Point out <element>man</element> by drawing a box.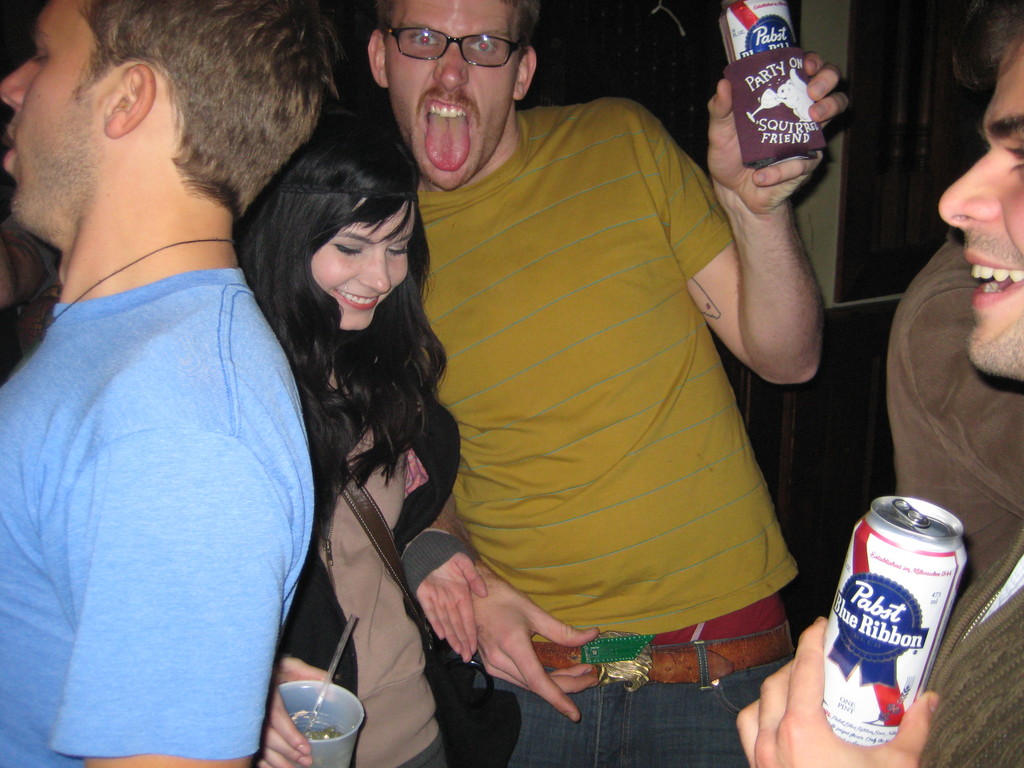
select_region(0, 0, 344, 767).
